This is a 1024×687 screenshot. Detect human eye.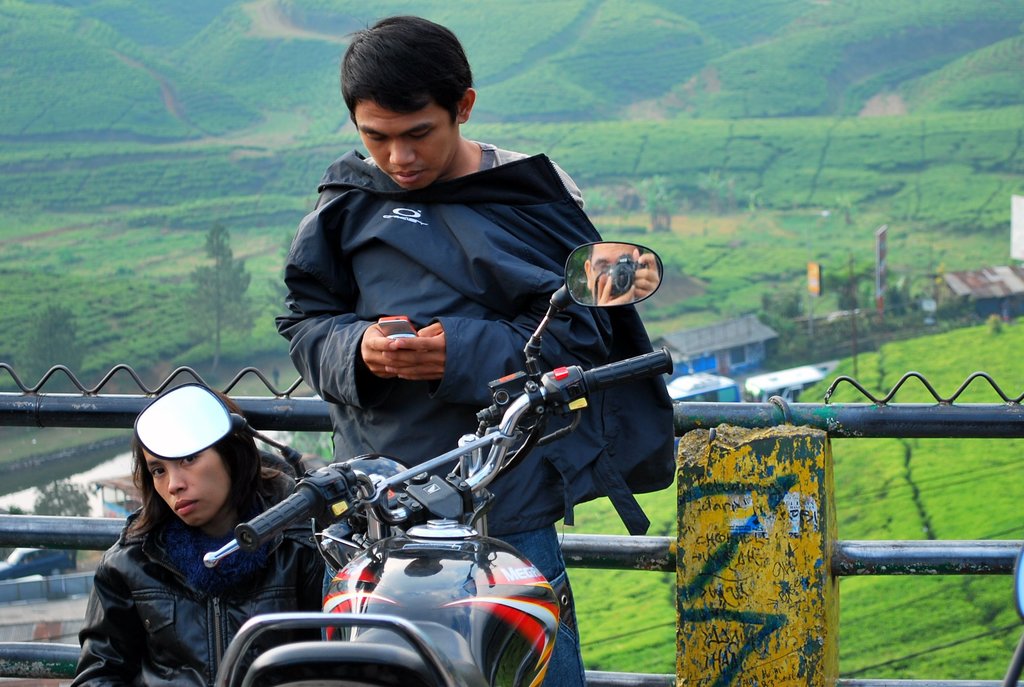
detection(150, 469, 167, 482).
